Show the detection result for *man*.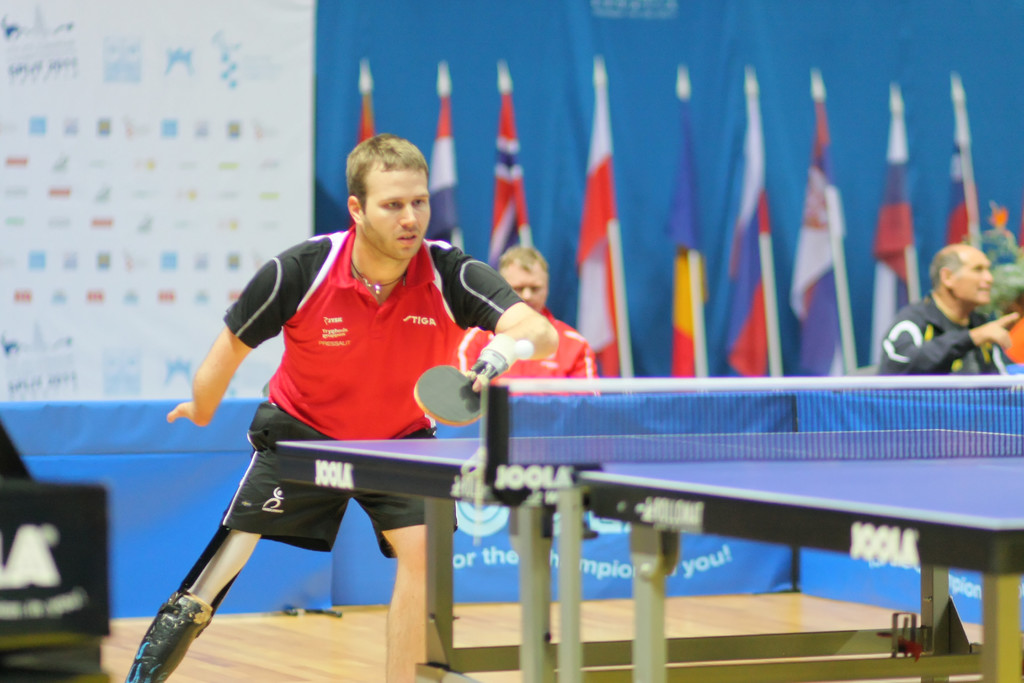
BBox(877, 240, 1018, 387).
